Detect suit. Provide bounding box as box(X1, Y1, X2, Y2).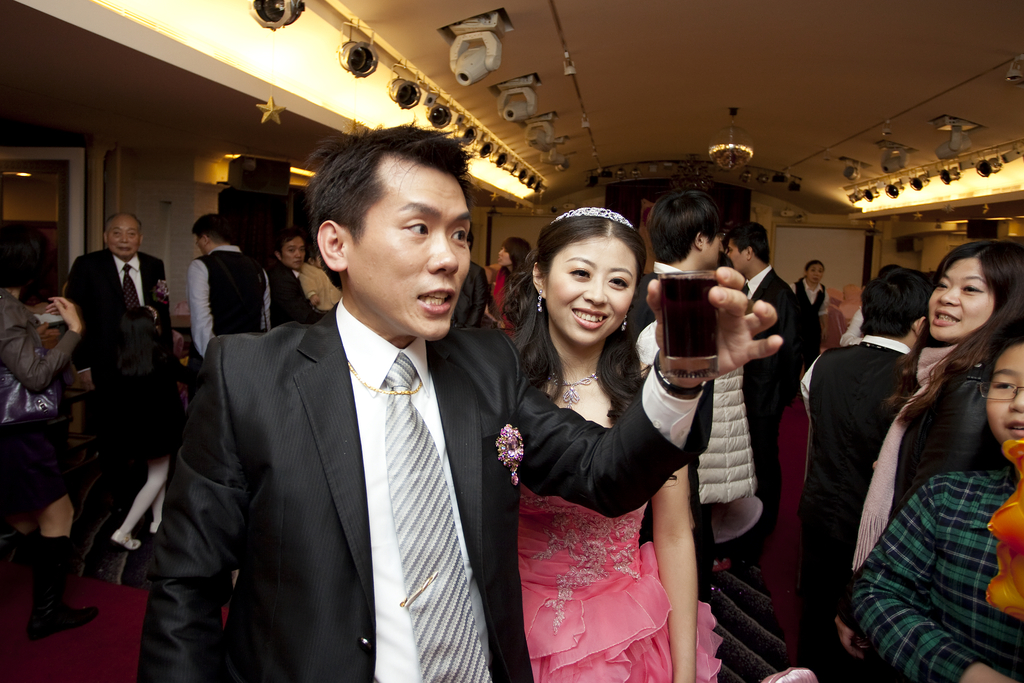
box(453, 259, 488, 328).
